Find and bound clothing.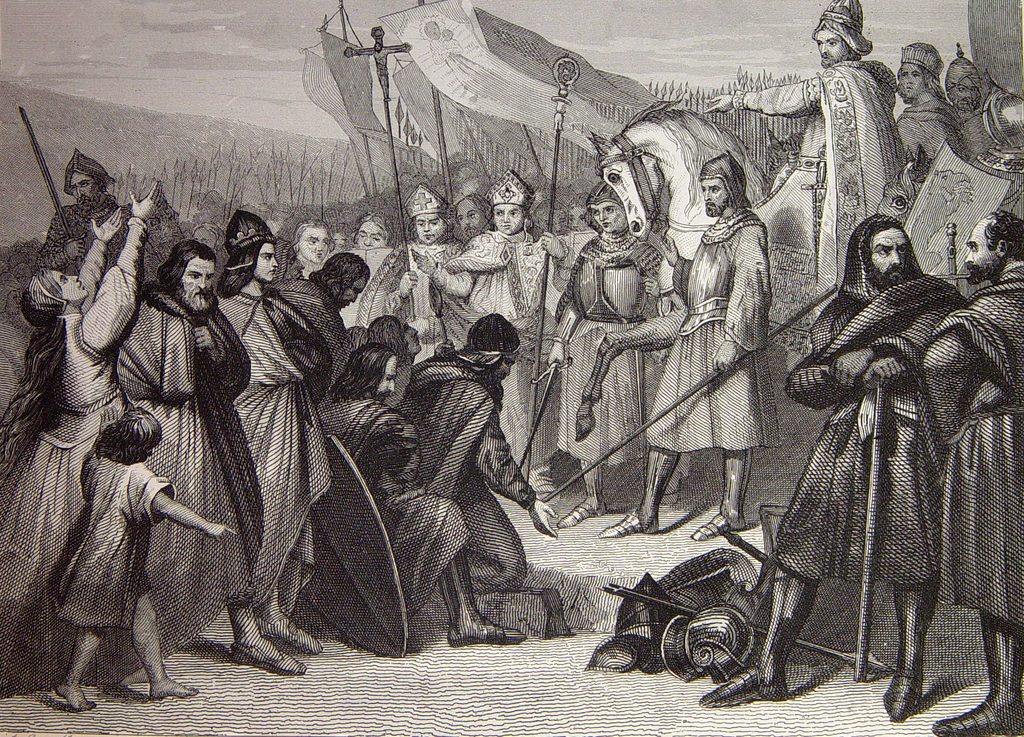
Bound: box(914, 261, 1020, 645).
